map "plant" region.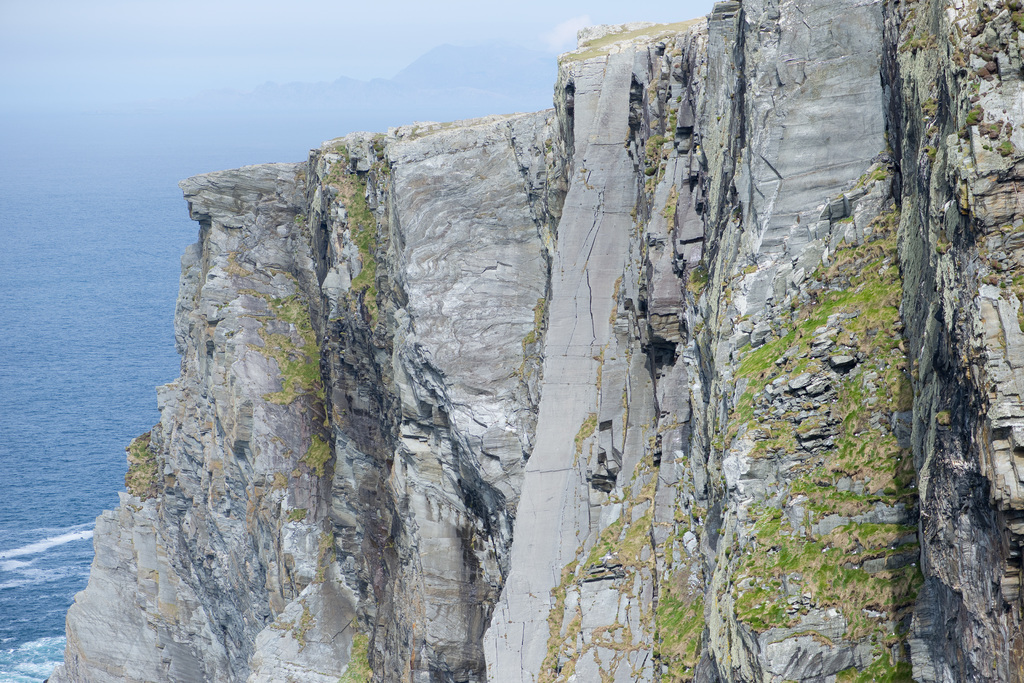
Mapped to bbox=[639, 556, 708, 682].
